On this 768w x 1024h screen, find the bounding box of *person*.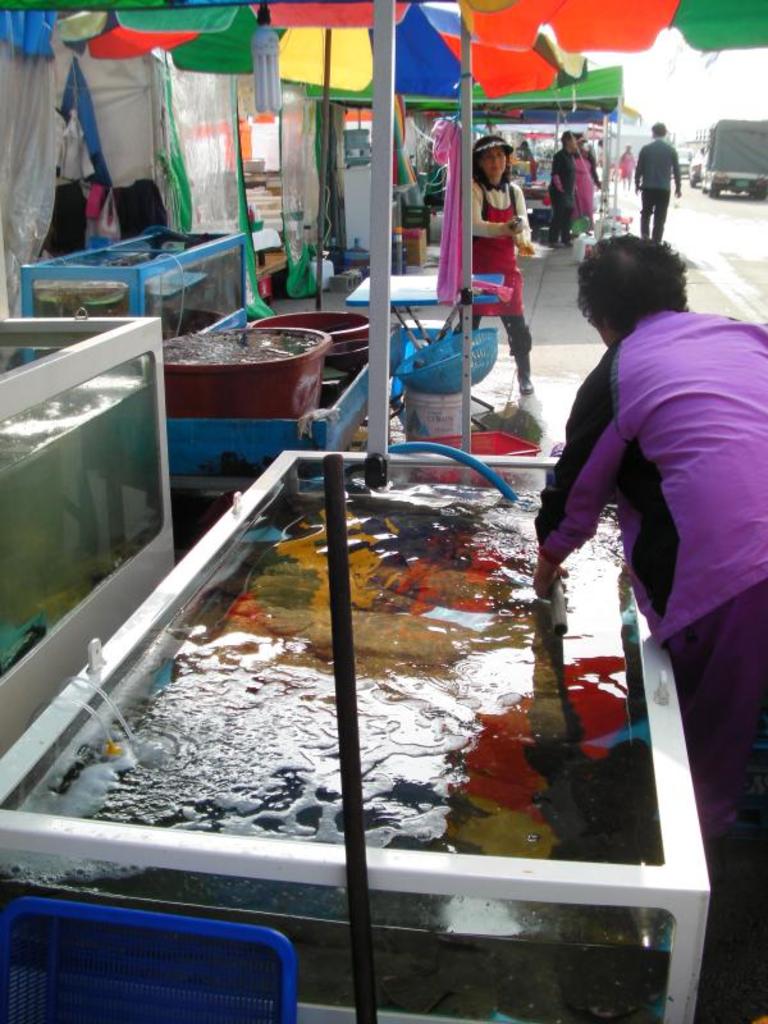
Bounding box: <region>454, 120, 548, 387</region>.
